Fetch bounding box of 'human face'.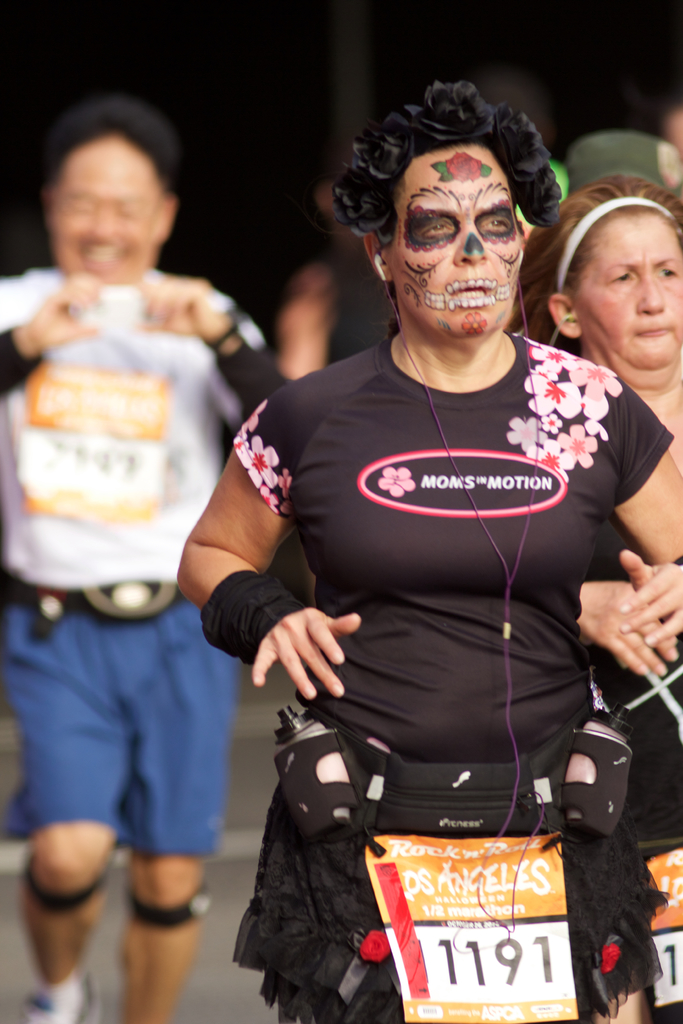
Bbox: left=383, top=144, right=523, bottom=342.
